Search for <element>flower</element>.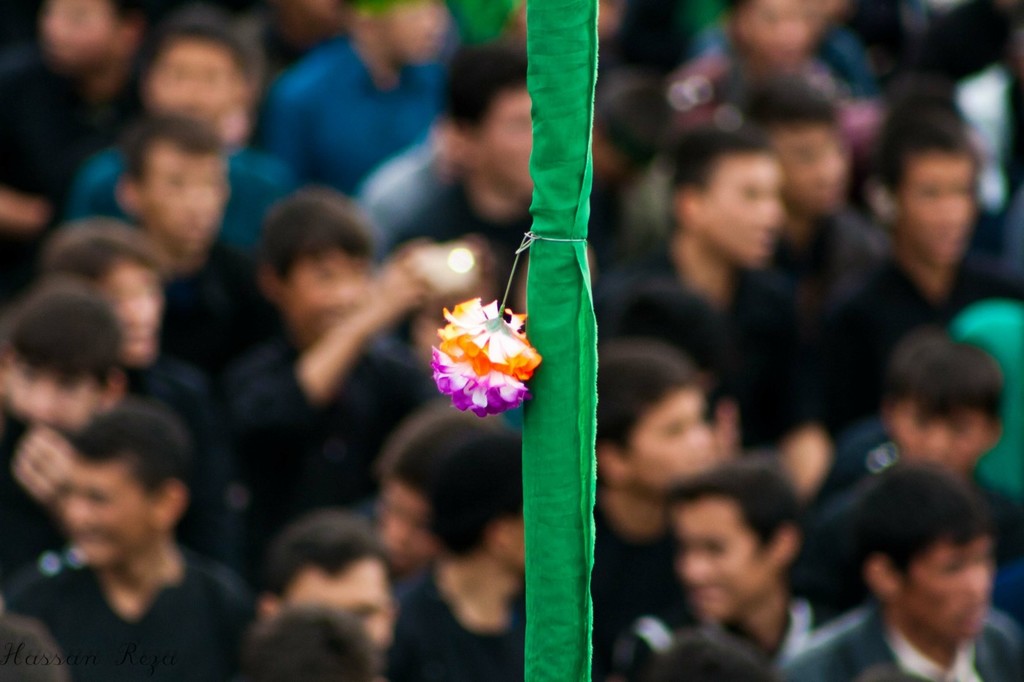
Found at region(420, 286, 535, 425).
